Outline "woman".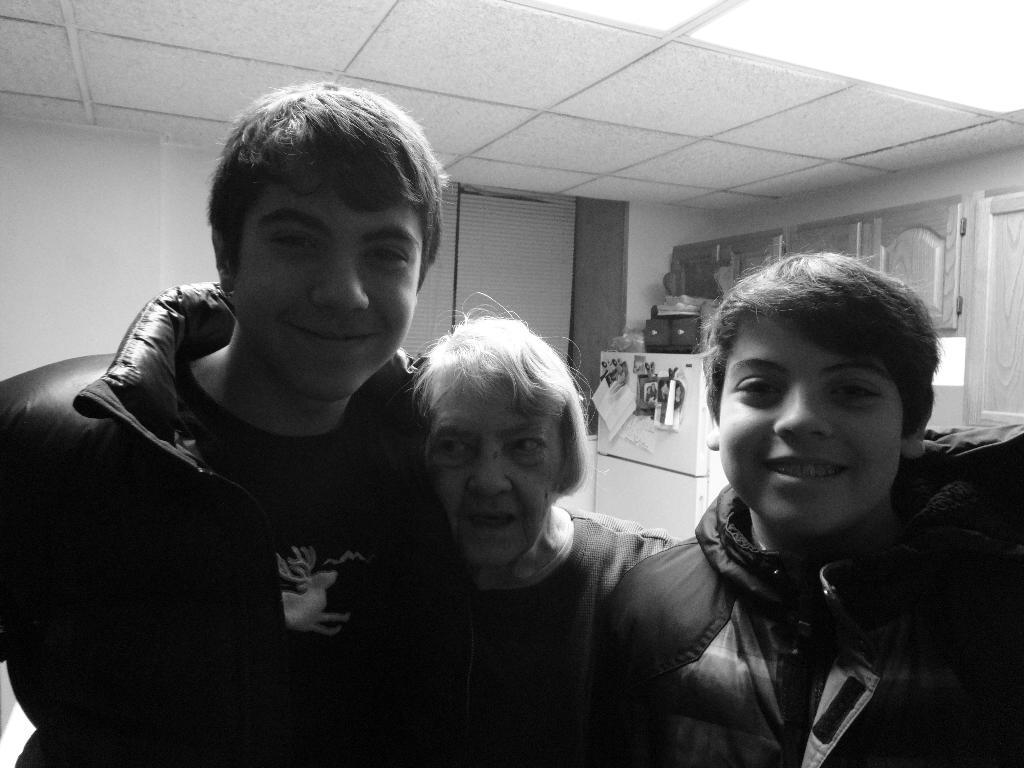
Outline: Rect(400, 310, 664, 767).
